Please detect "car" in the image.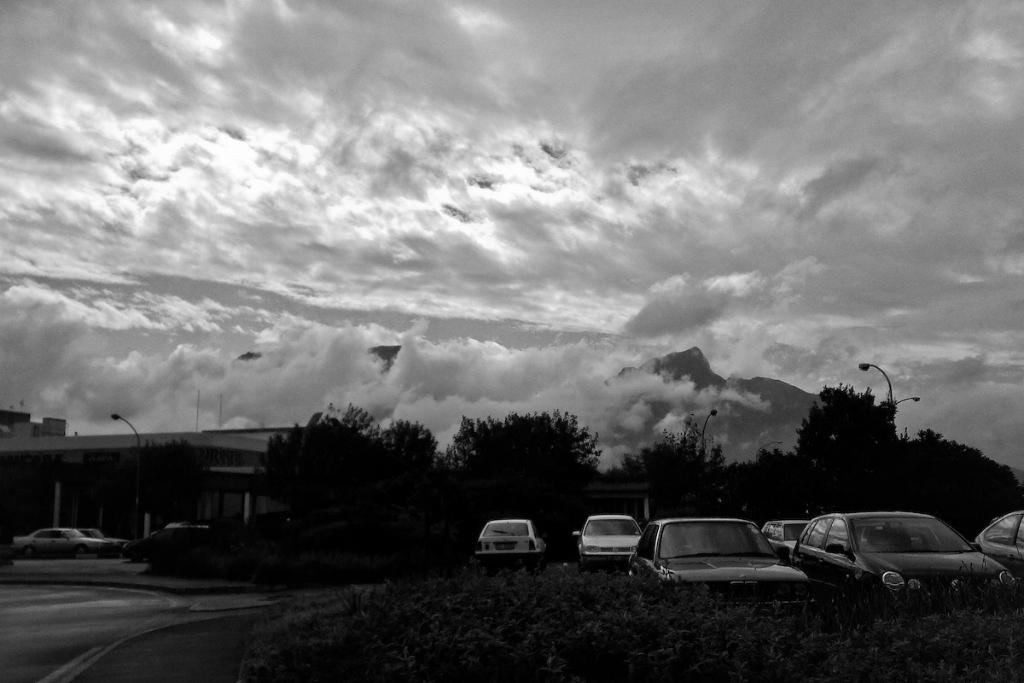
pyautogui.locateOnScreen(480, 519, 543, 555).
